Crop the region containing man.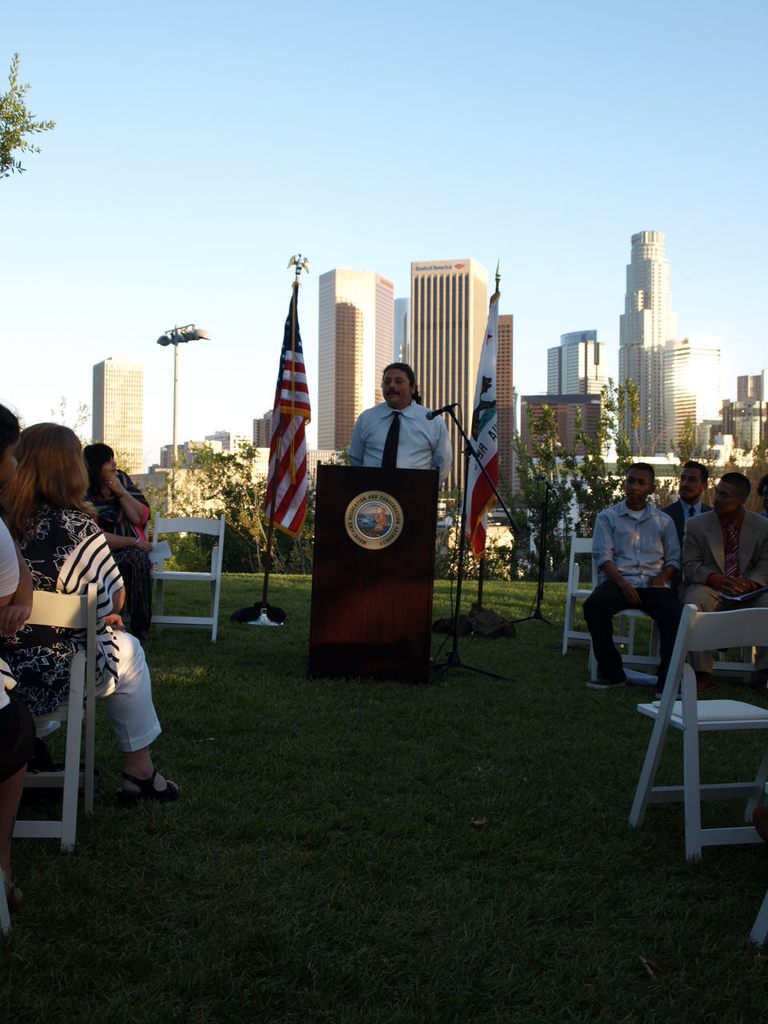
Crop region: 346 362 452 490.
